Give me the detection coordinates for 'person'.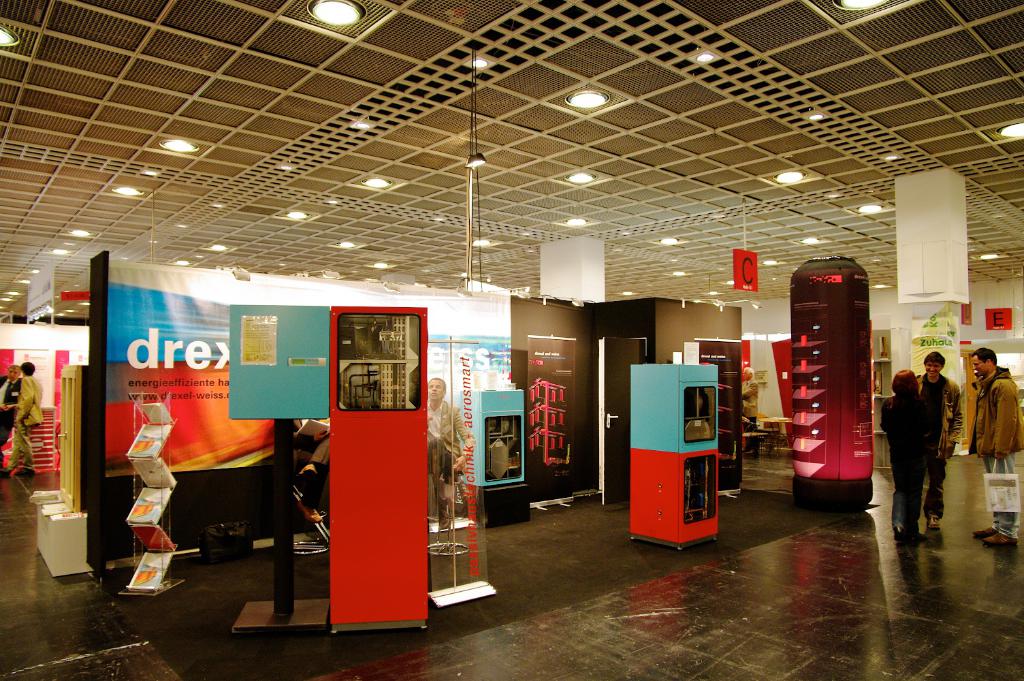
l=966, t=344, r=1023, b=548.
